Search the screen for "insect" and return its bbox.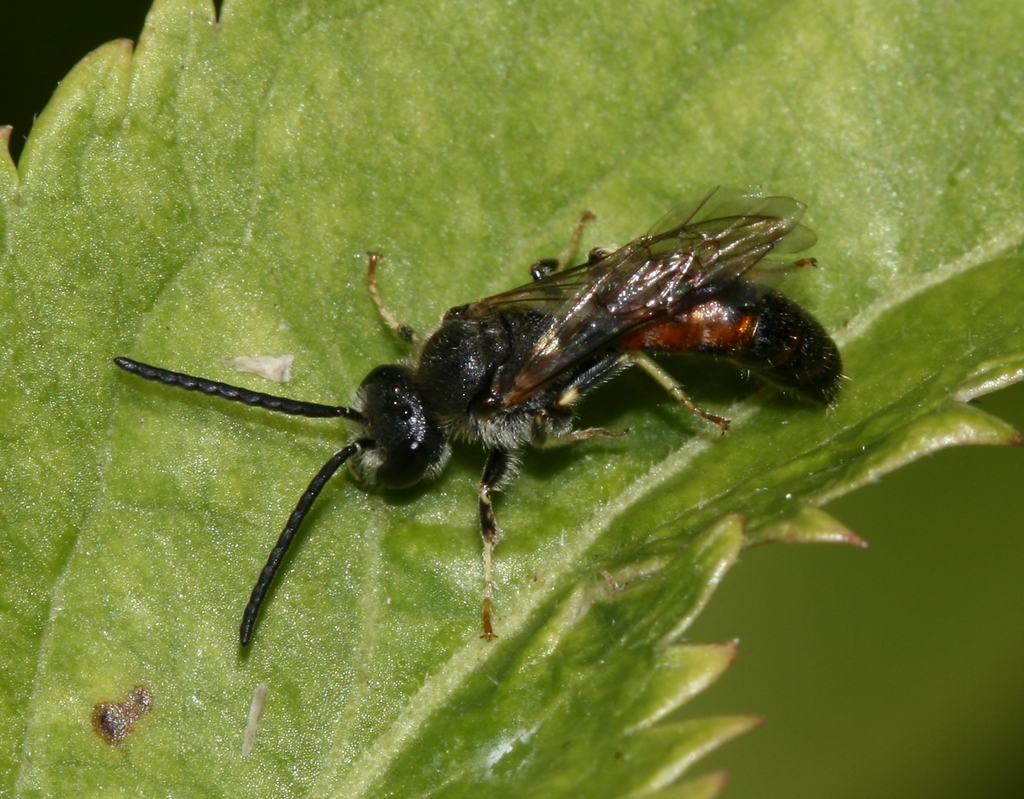
Found: x1=113, y1=178, x2=848, y2=643.
